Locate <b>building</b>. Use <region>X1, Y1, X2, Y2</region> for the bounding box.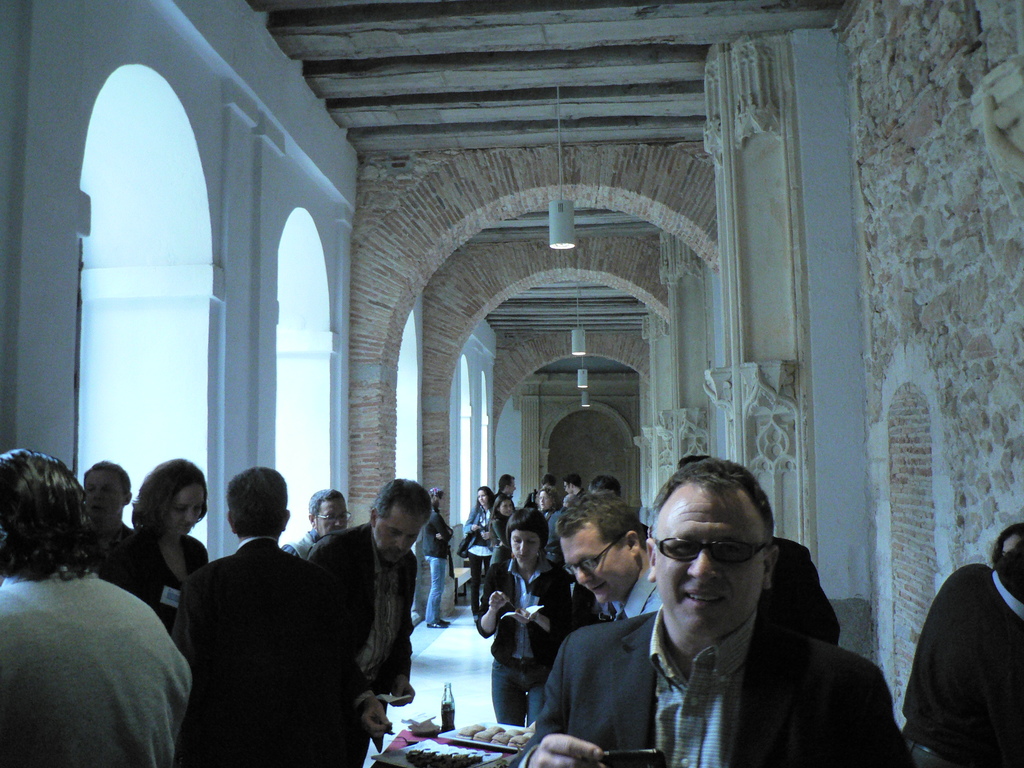
<region>0, 0, 1023, 767</region>.
